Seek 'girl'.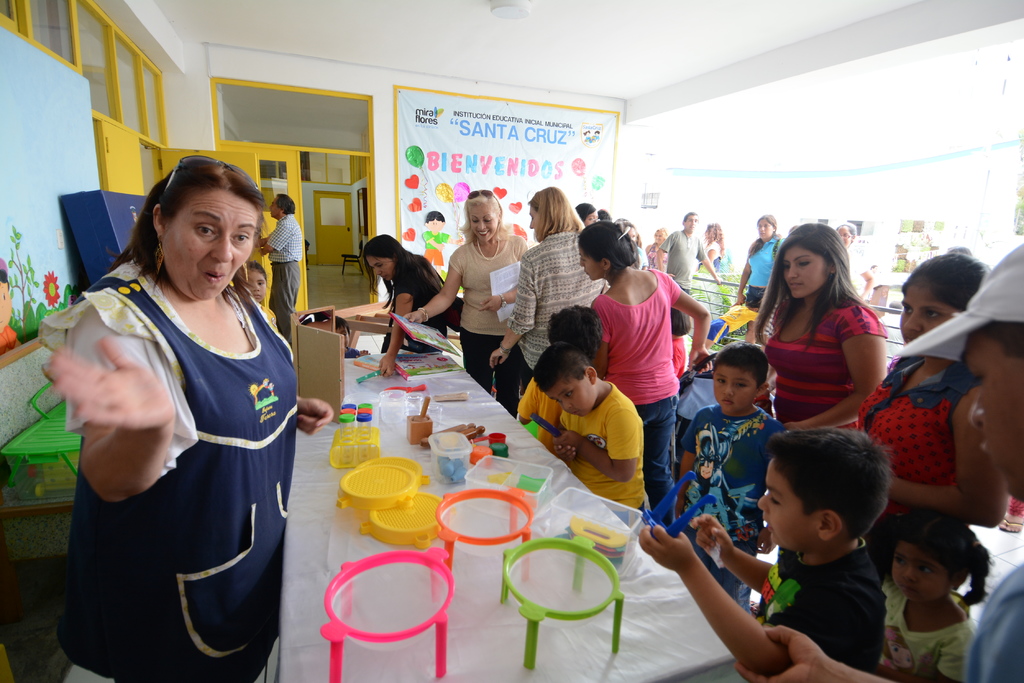
locate(209, 253, 292, 351).
